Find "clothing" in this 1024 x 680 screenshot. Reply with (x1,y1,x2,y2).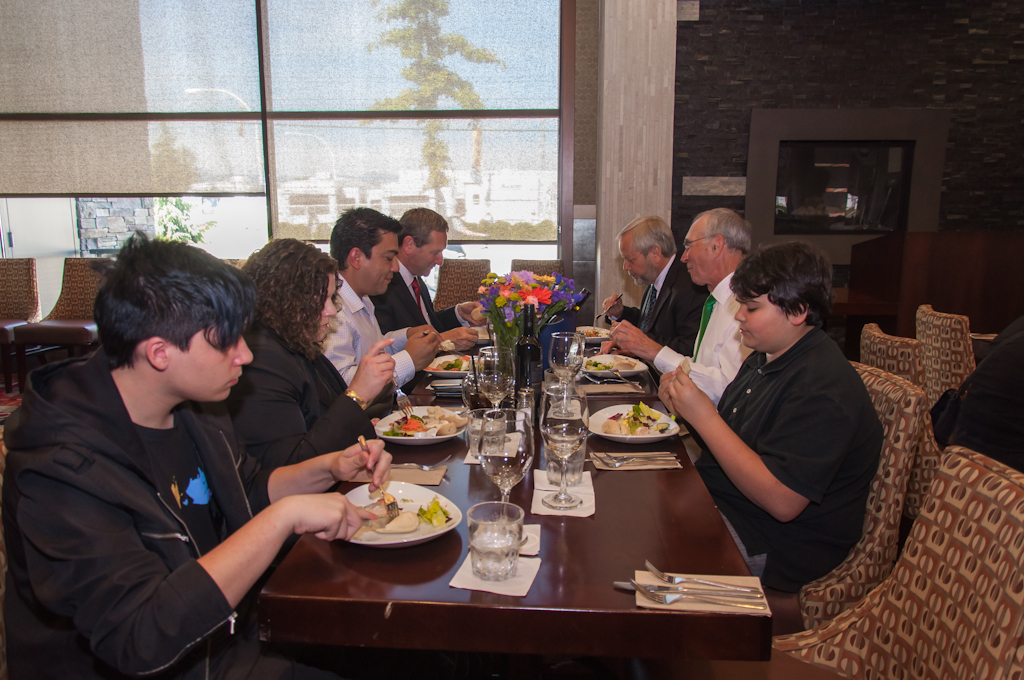
(614,258,708,376).
